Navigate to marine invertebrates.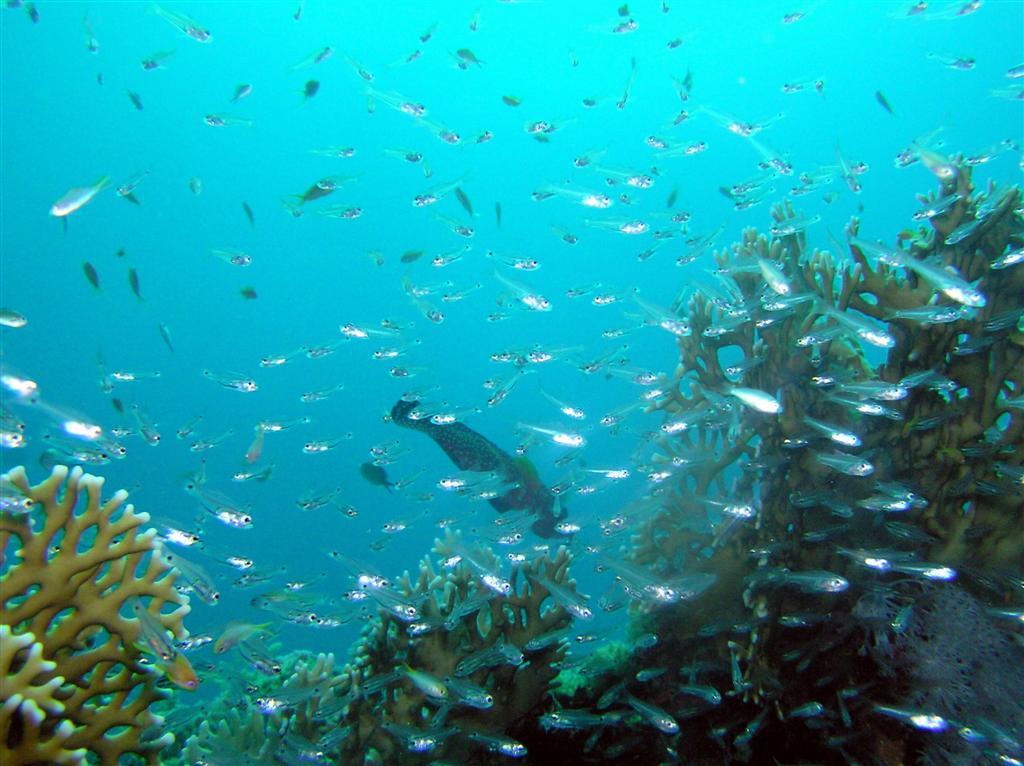
Navigation target: 413, 169, 468, 204.
